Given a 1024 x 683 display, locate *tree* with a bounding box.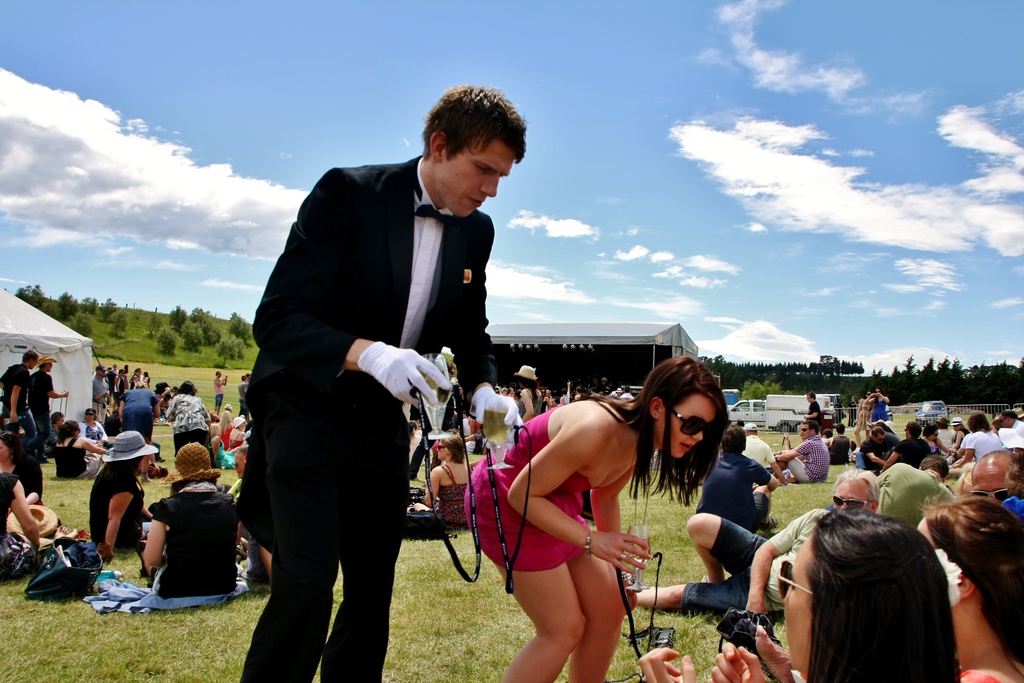
Located: bbox=(12, 283, 47, 309).
